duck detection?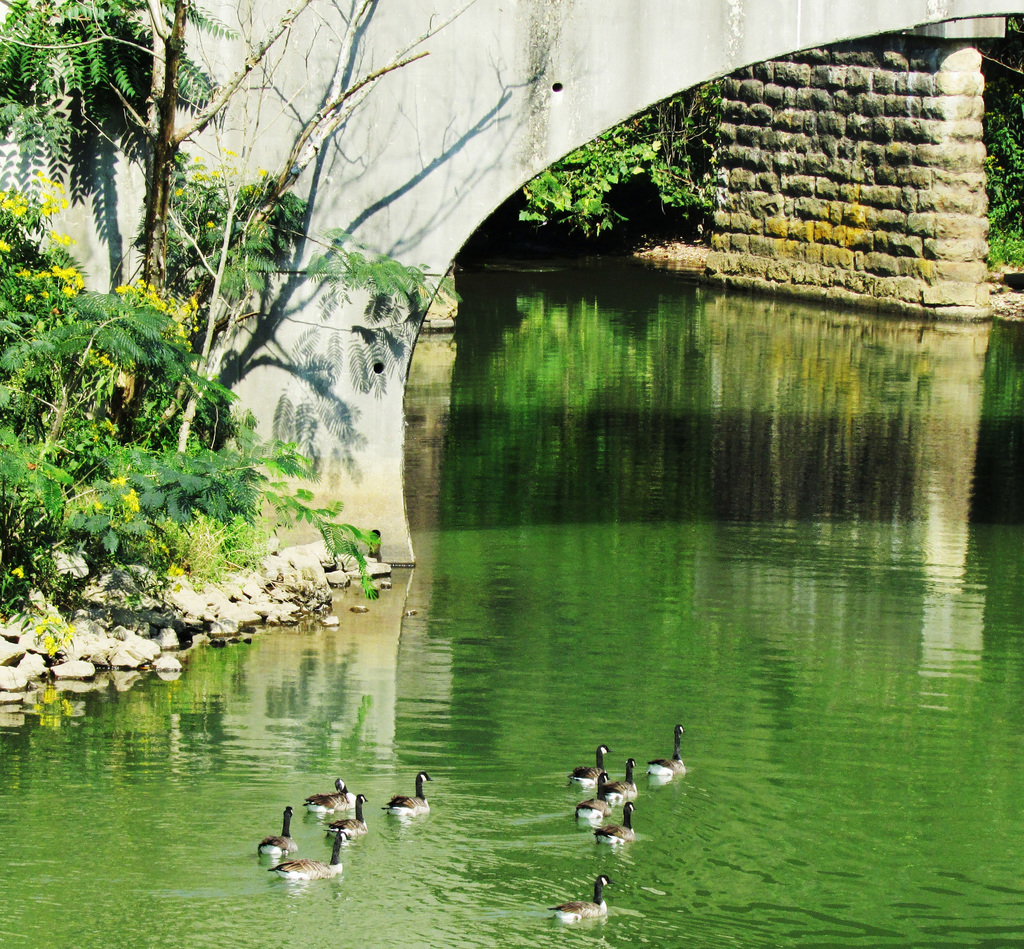
box(650, 722, 688, 774)
